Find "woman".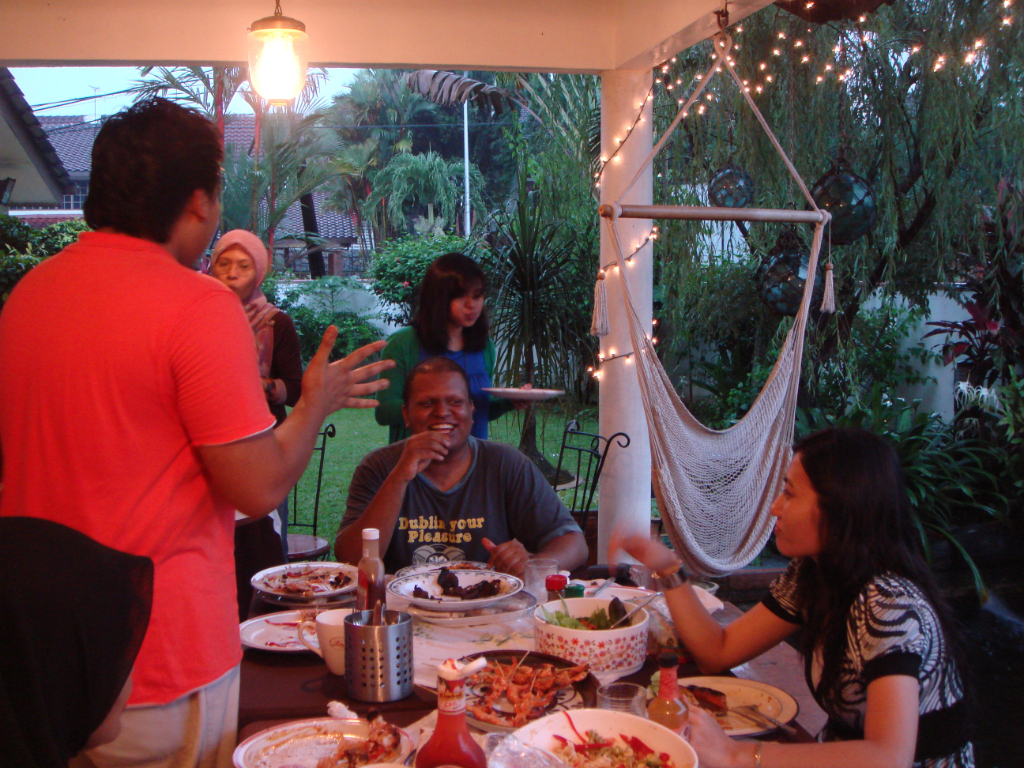
200/229/304/510.
